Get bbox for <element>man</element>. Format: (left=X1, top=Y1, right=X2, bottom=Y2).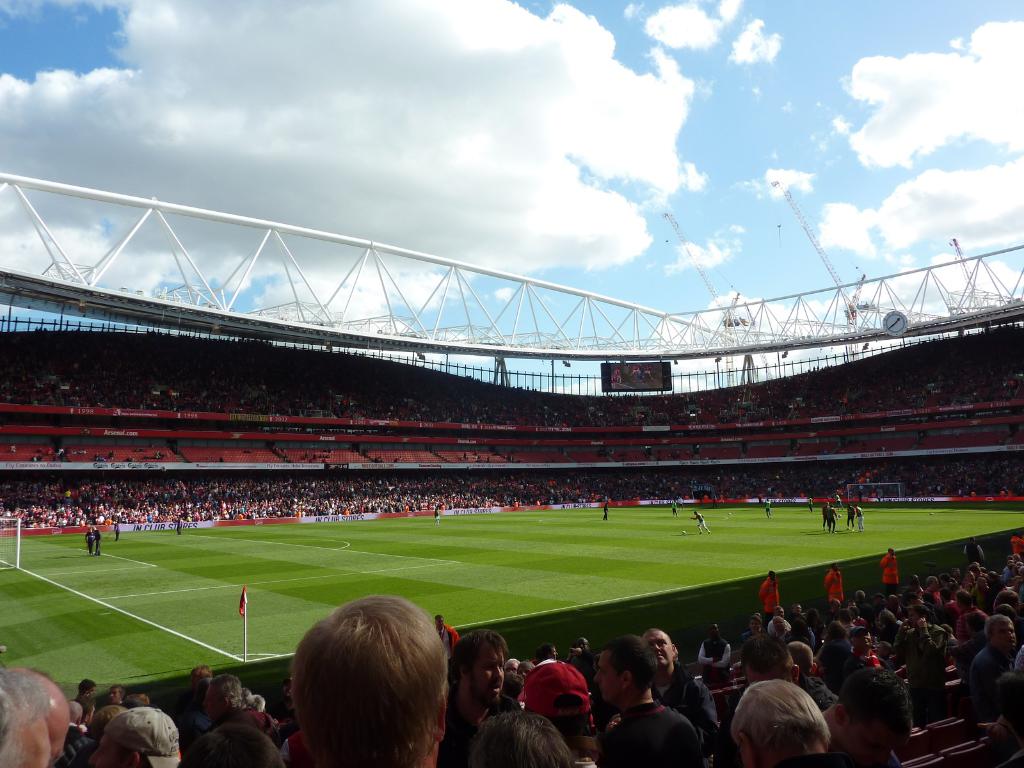
(left=593, top=637, right=702, bottom=764).
